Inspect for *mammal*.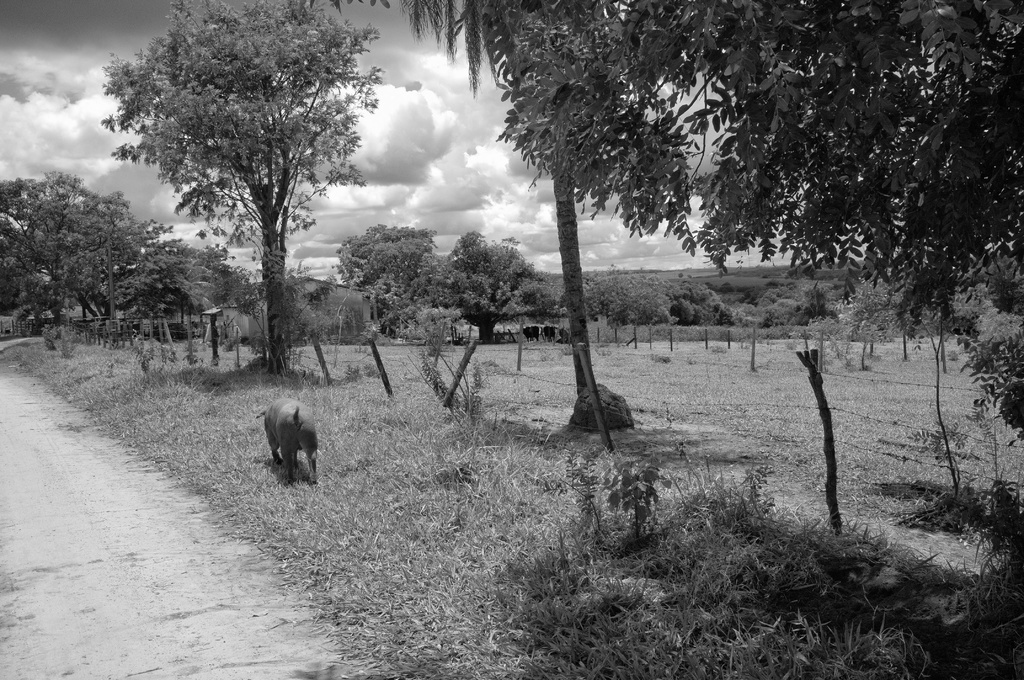
Inspection: l=544, t=323, r=556, b=340.
